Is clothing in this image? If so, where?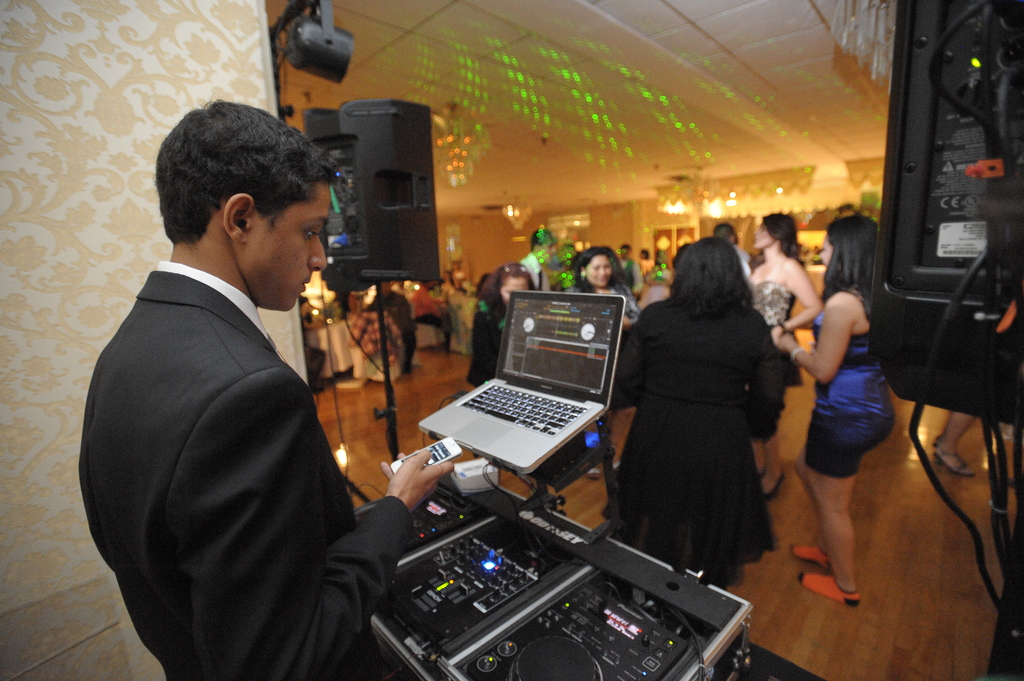
Yes, at Rect(467, 293, 510, 388).
